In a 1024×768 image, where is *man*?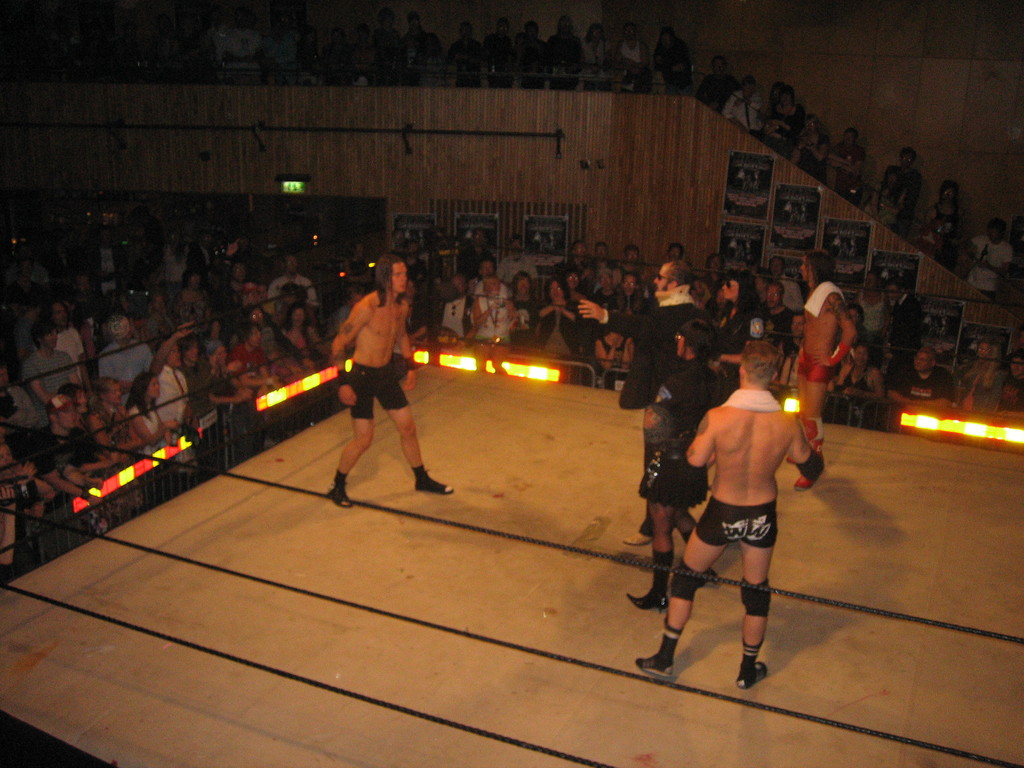
<box>886,277,923,390</box>.
